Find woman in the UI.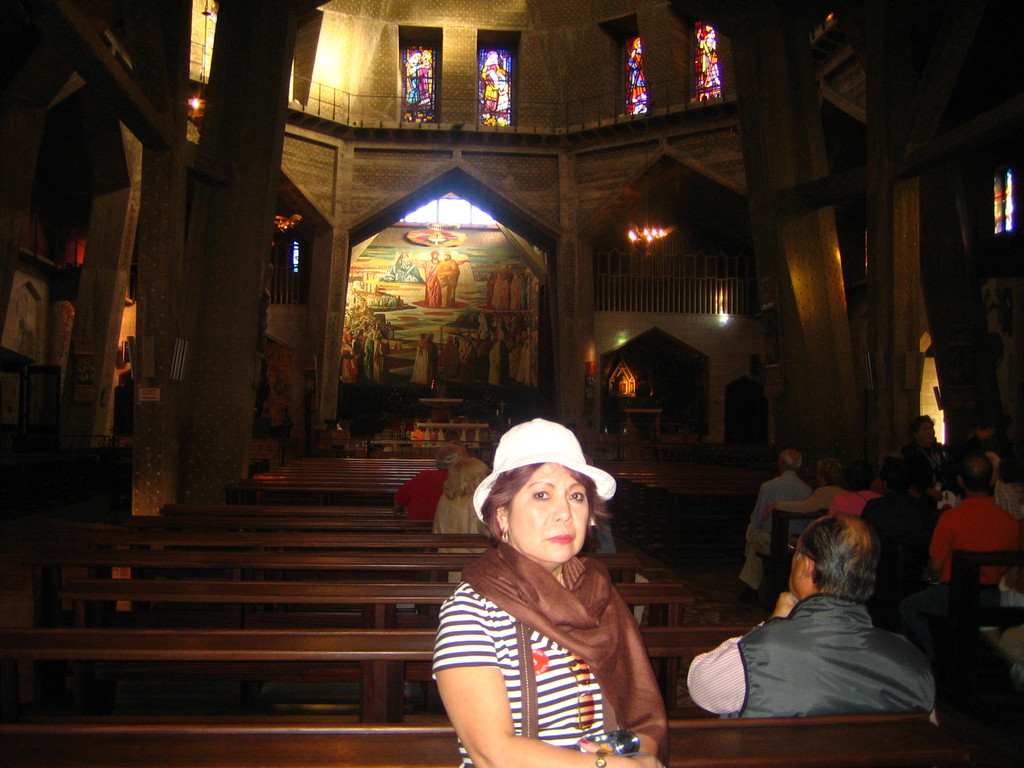
UI element at (481, 54, 504, 113).
